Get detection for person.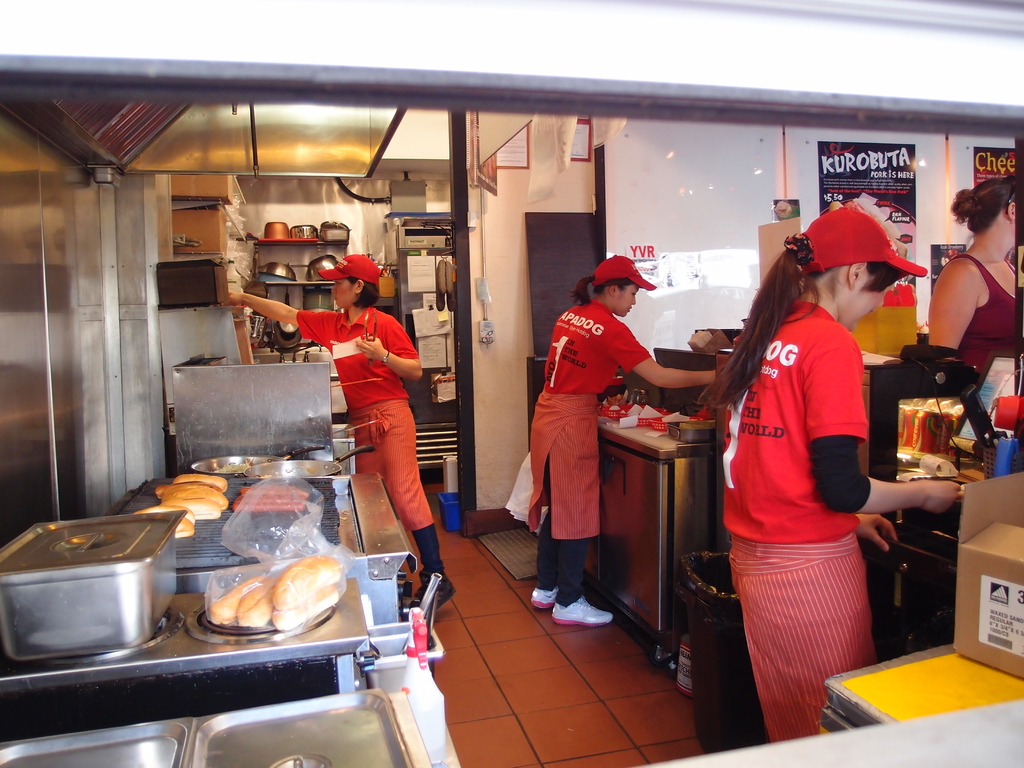
Detection: bbox=[920, 169, 1020, 382].
